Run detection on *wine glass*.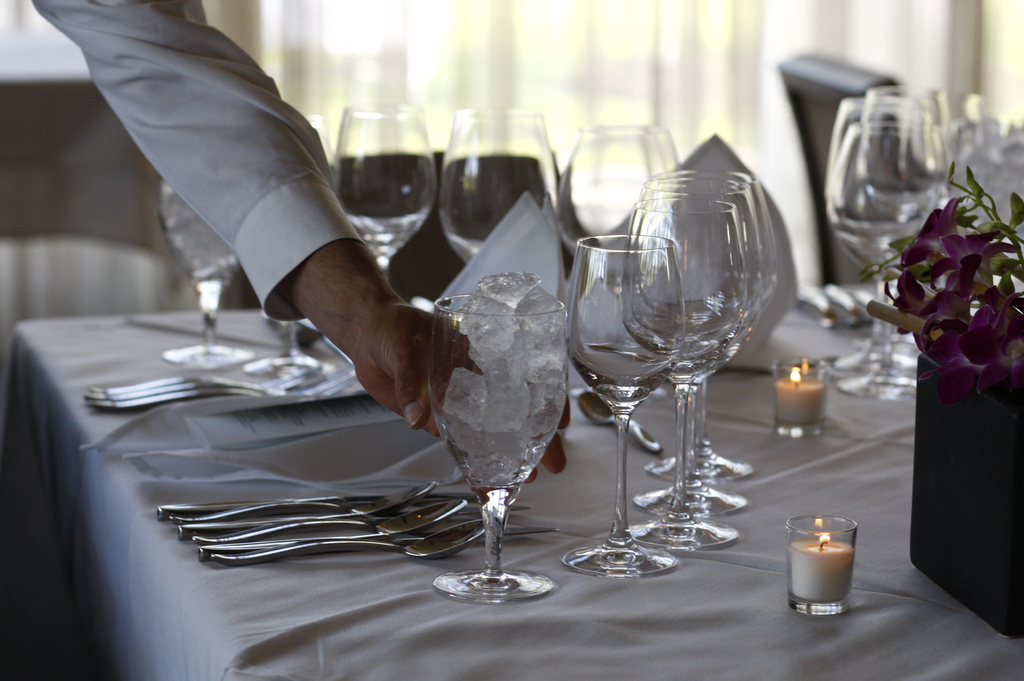
Result: 556,125,677,256.
